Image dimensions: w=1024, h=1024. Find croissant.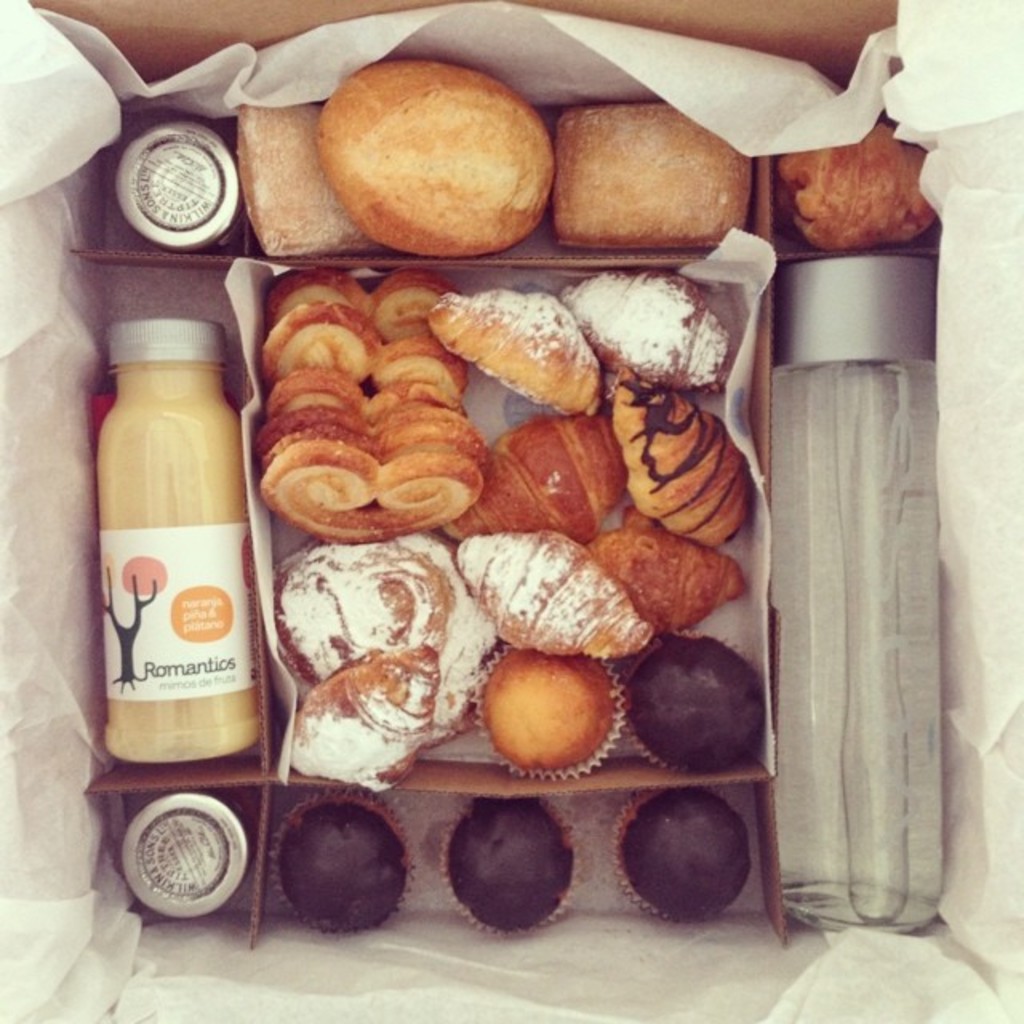
286,646,442,790.
